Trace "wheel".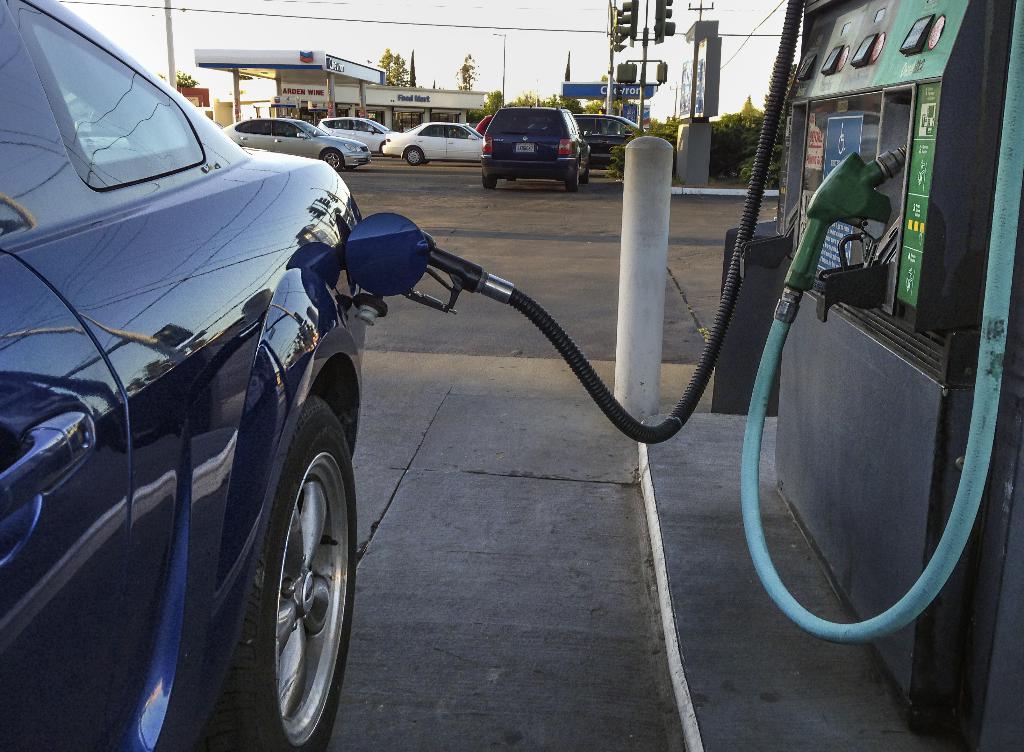
Traced to 508 177 516 180.
